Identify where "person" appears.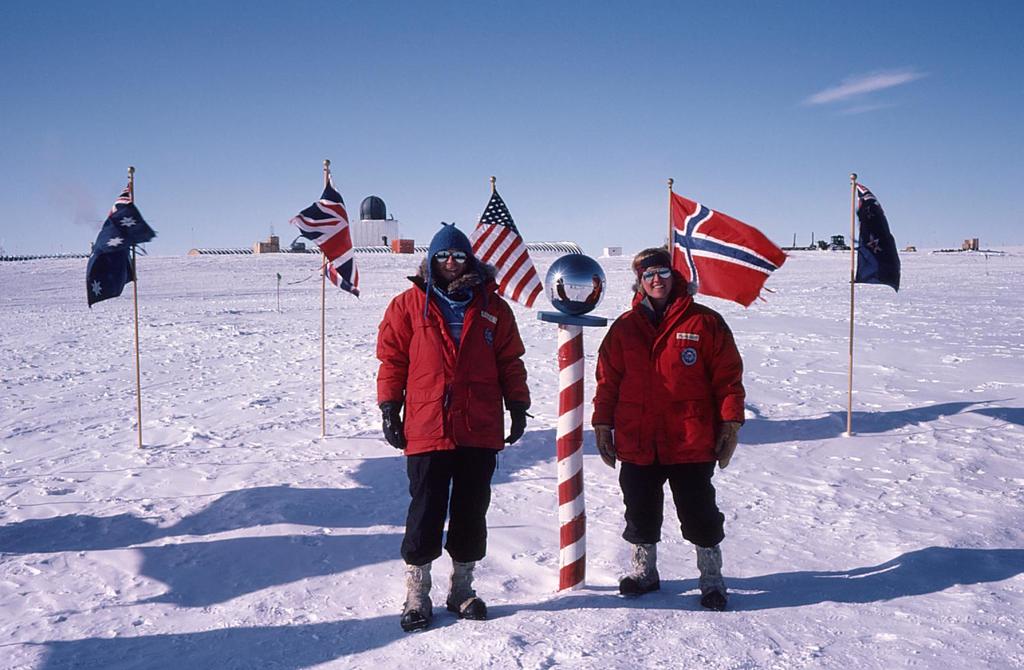
Appears at (591, 249, 749, 608).
